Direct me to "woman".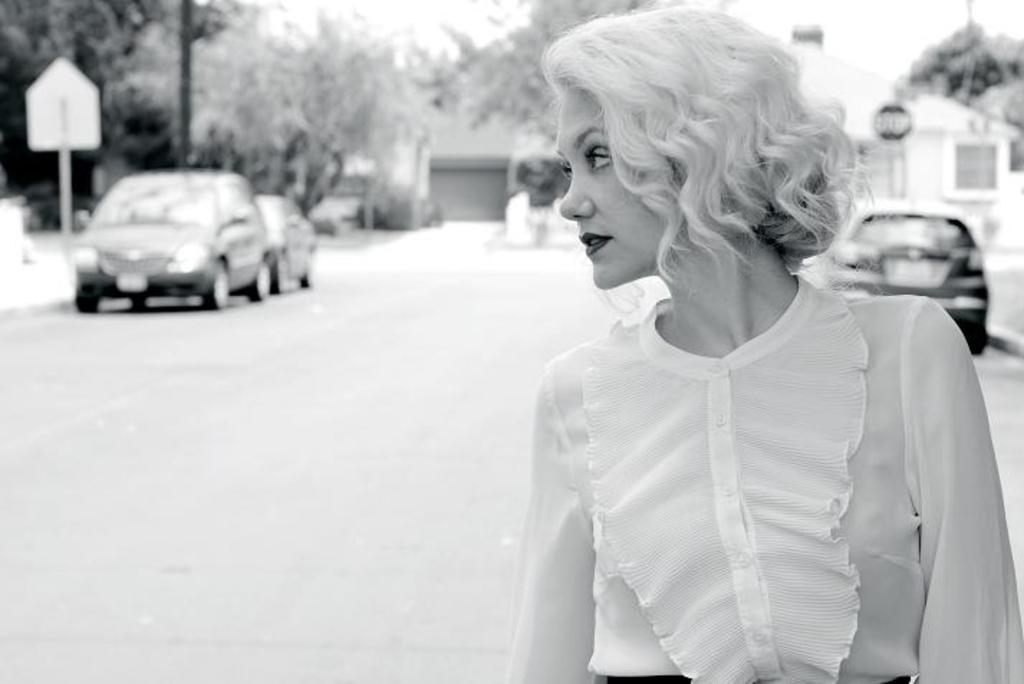
Direction: rect(510, 23, 956, 671).
